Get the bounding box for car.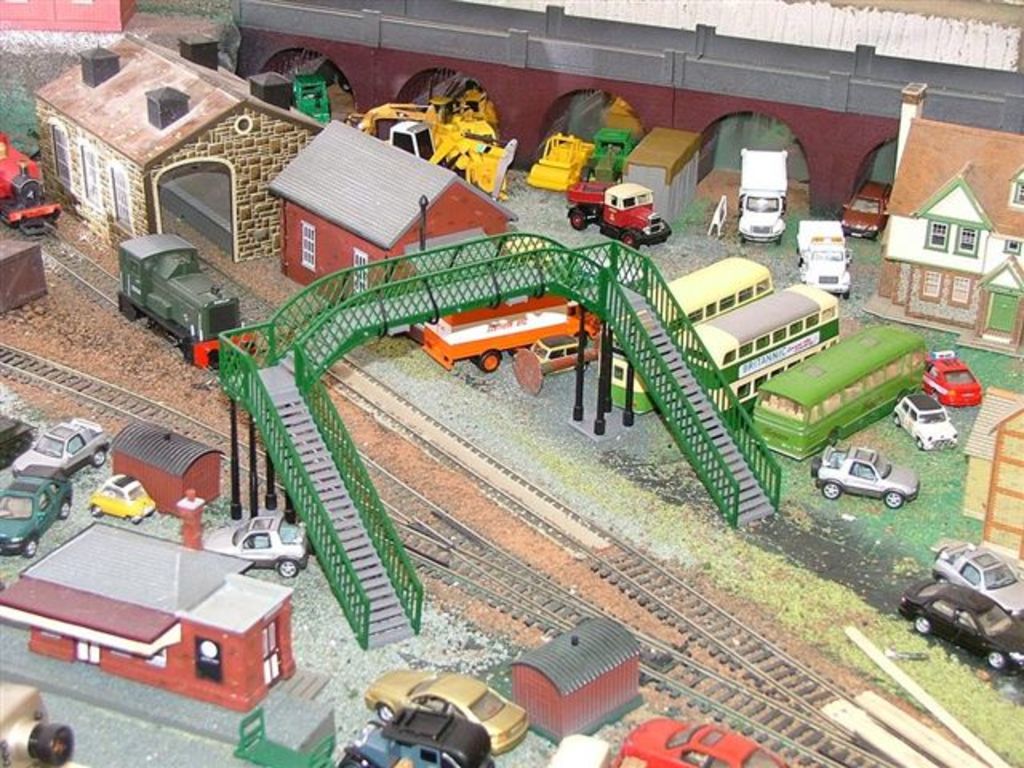
x1=203, y1=510, x2=309, y2=574.
